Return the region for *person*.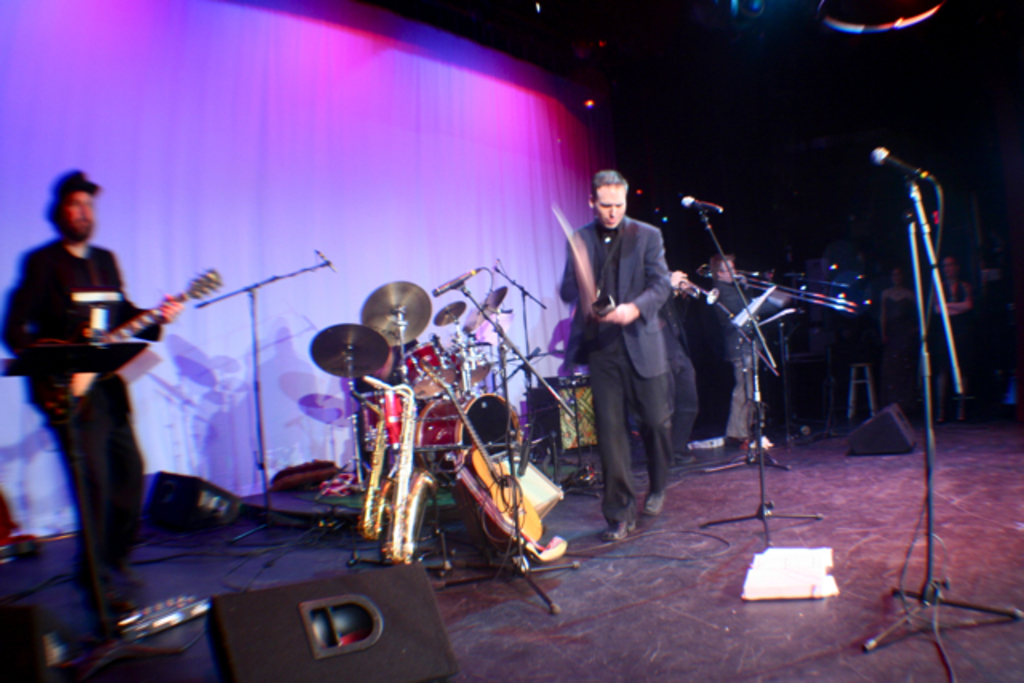
<region>563, 154, 691, 541</region>.
